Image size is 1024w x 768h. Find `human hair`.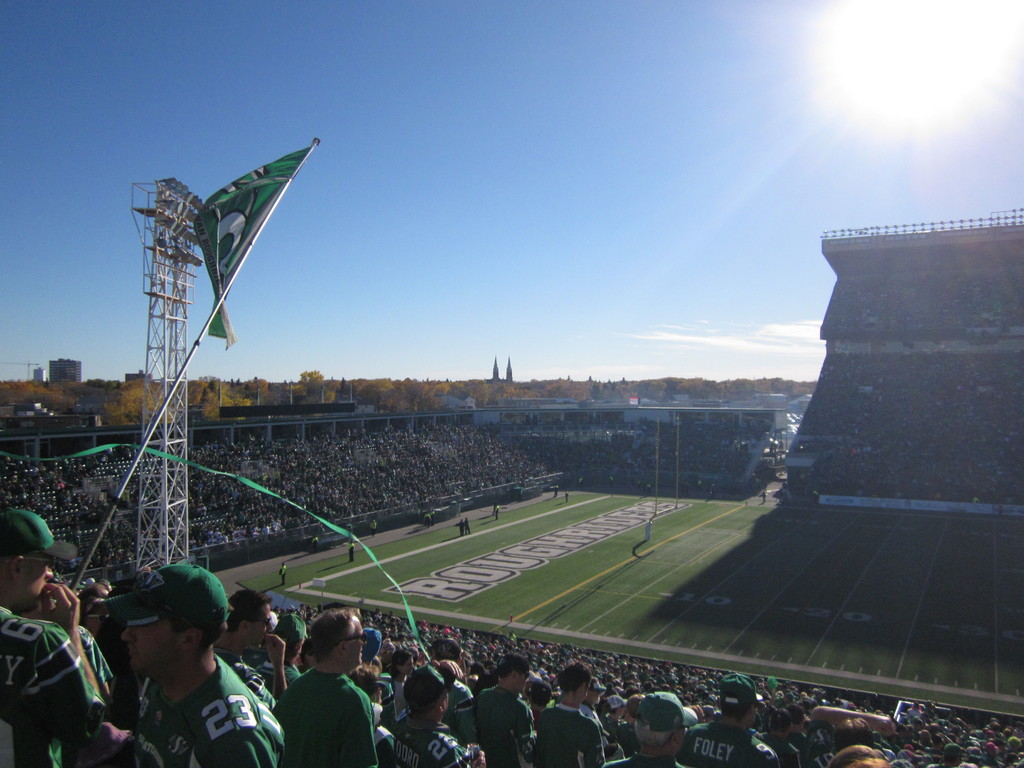
349, 664, 379, 695.
